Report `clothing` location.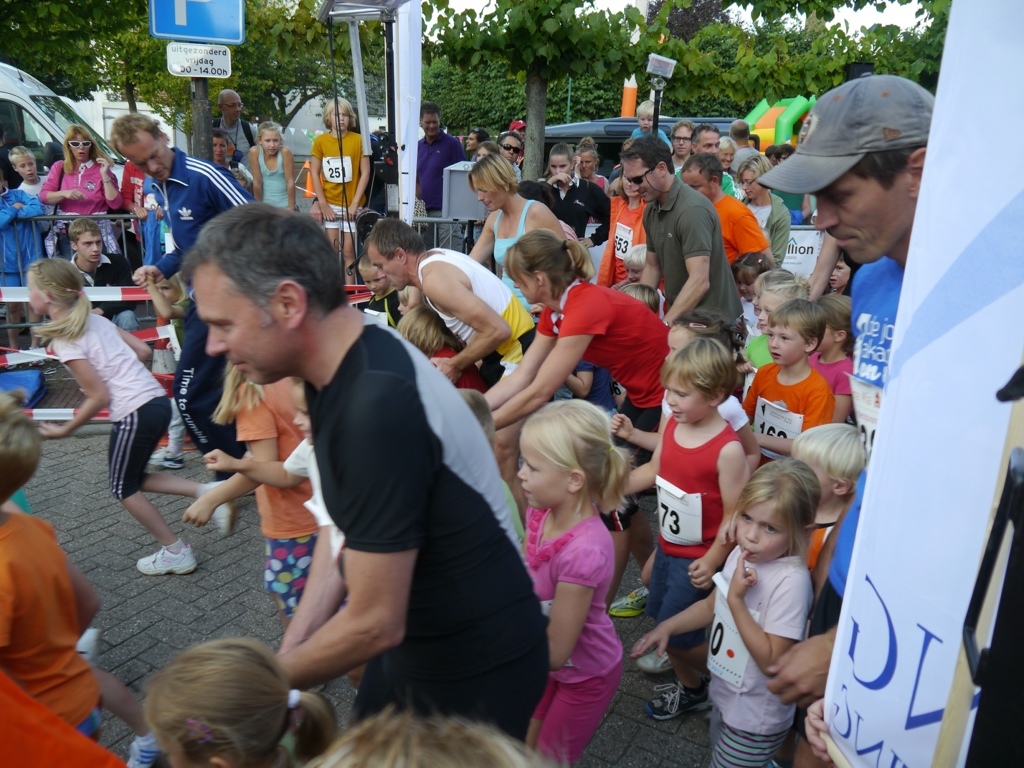
Report: x1=40 y1=158 x2=124 y2=255.
